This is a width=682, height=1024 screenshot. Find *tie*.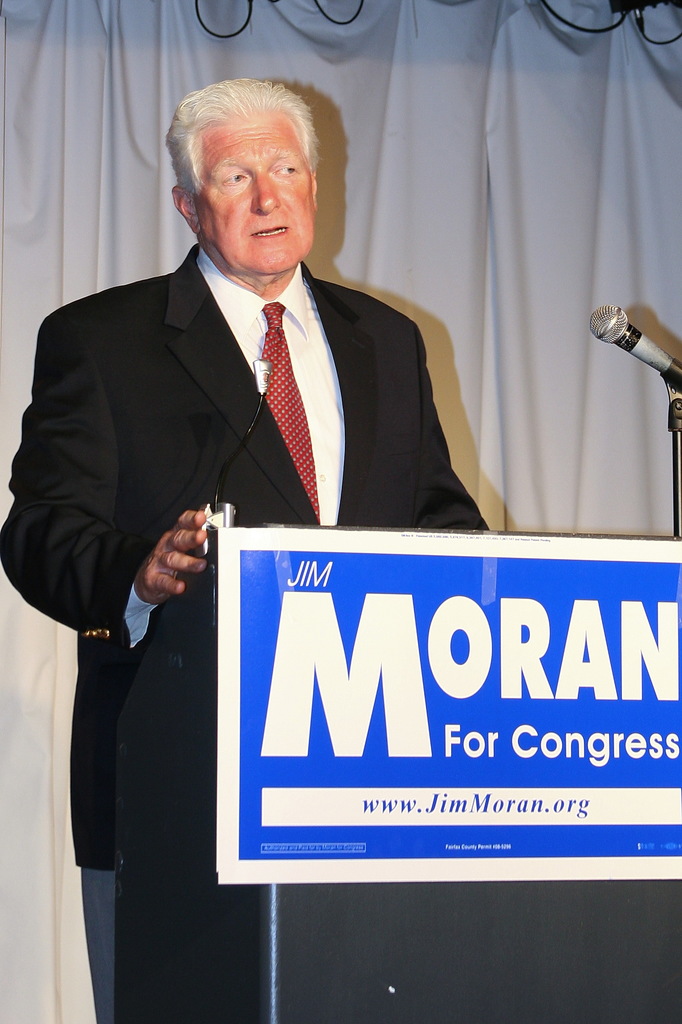
Bounding box: bbox(245, 293, 315, 521).
